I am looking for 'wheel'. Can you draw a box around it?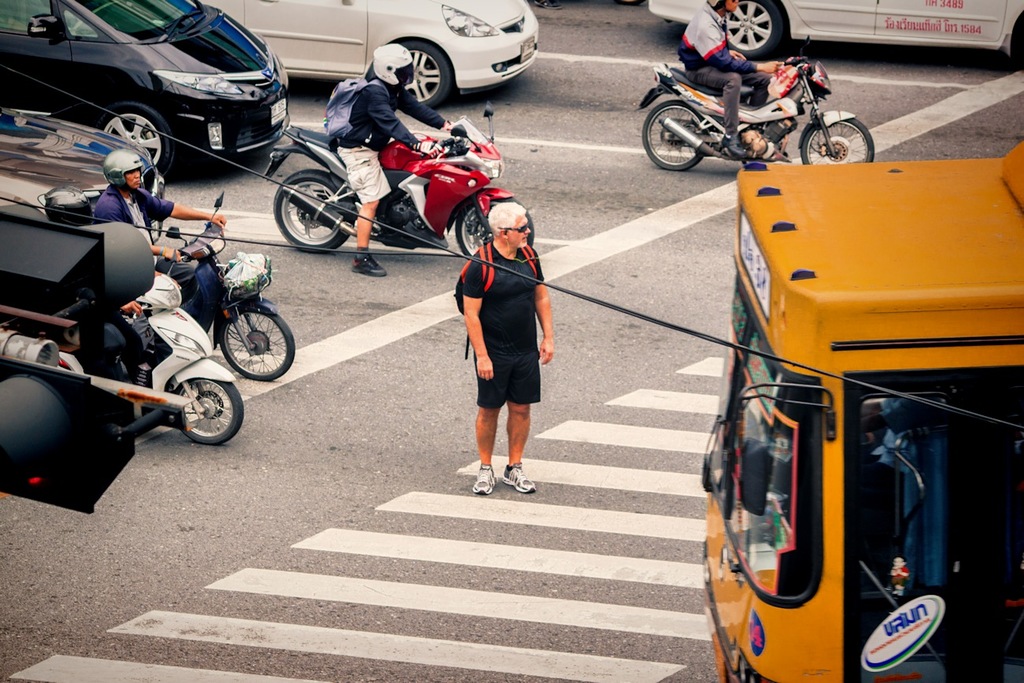
Sure, the bounding box is box(455, 195, 536, 262).
